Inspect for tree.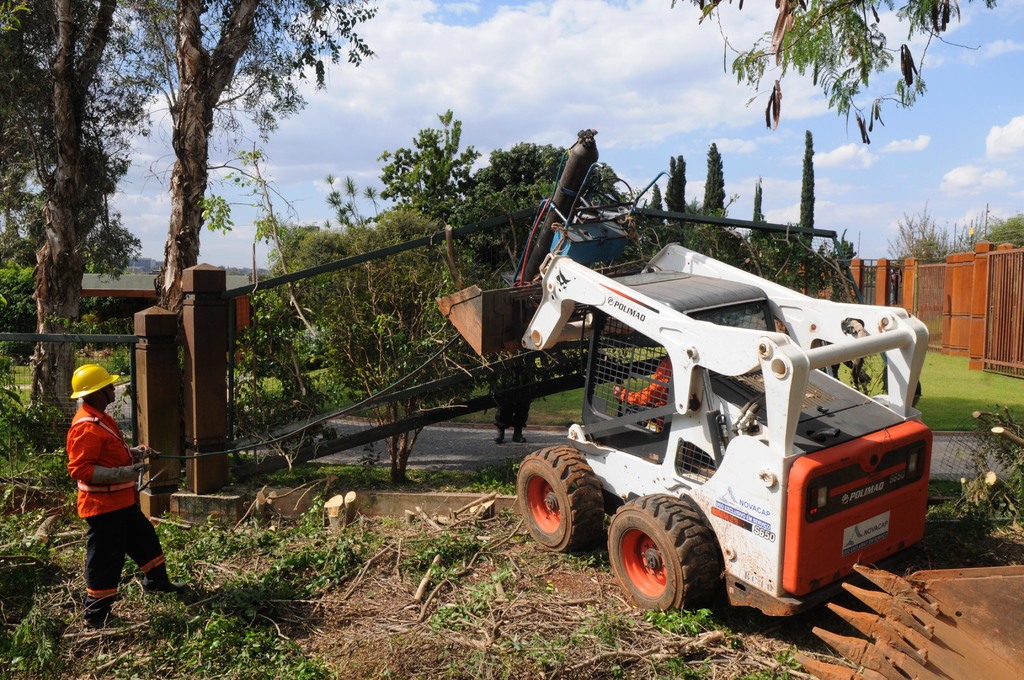
Inspection: bbox(799, 129, 815, 228).
